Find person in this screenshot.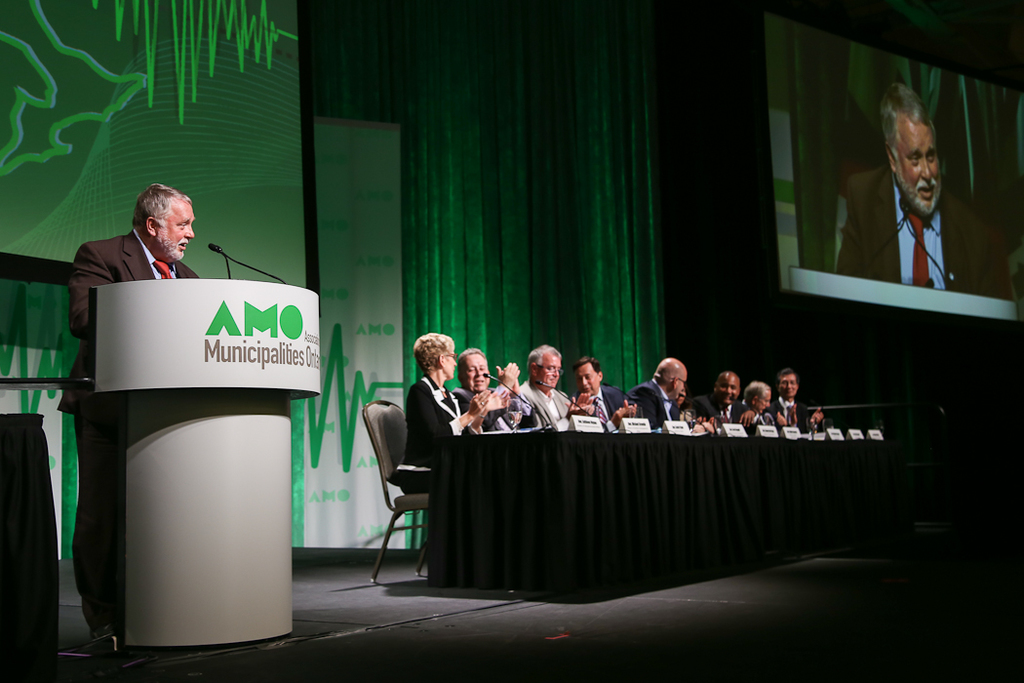
The bounding box for person is bbox(688, 367, 746, 423).
